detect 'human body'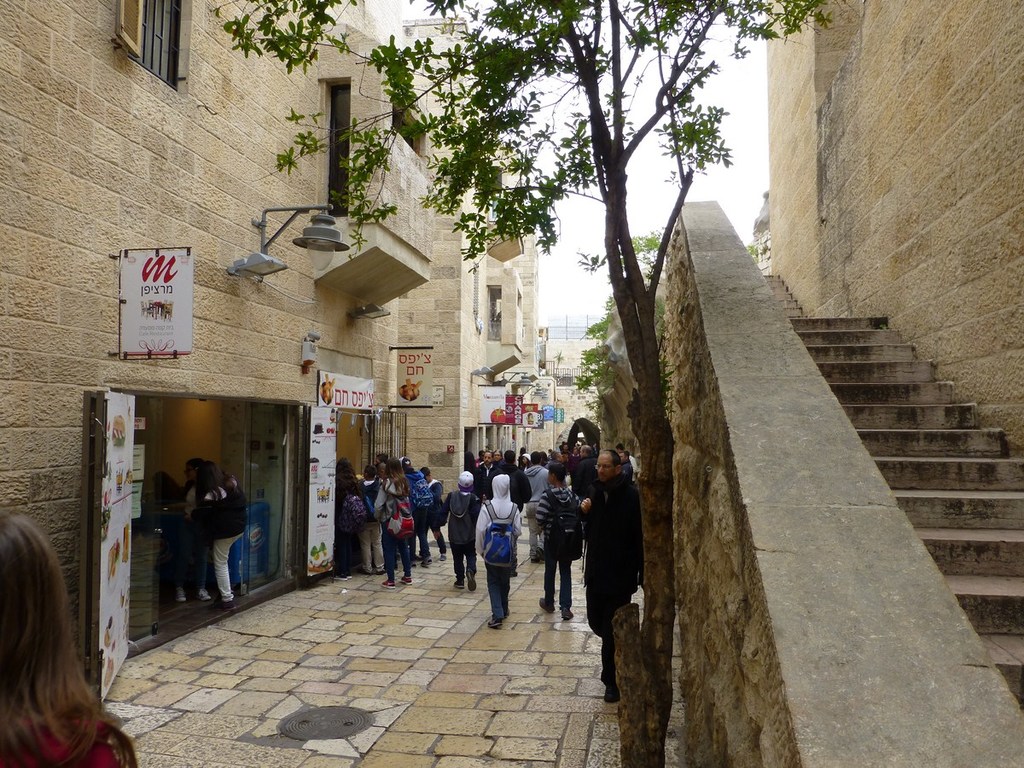
{"left": 194, "top": 457, "right": 245, "bottom": 608}
